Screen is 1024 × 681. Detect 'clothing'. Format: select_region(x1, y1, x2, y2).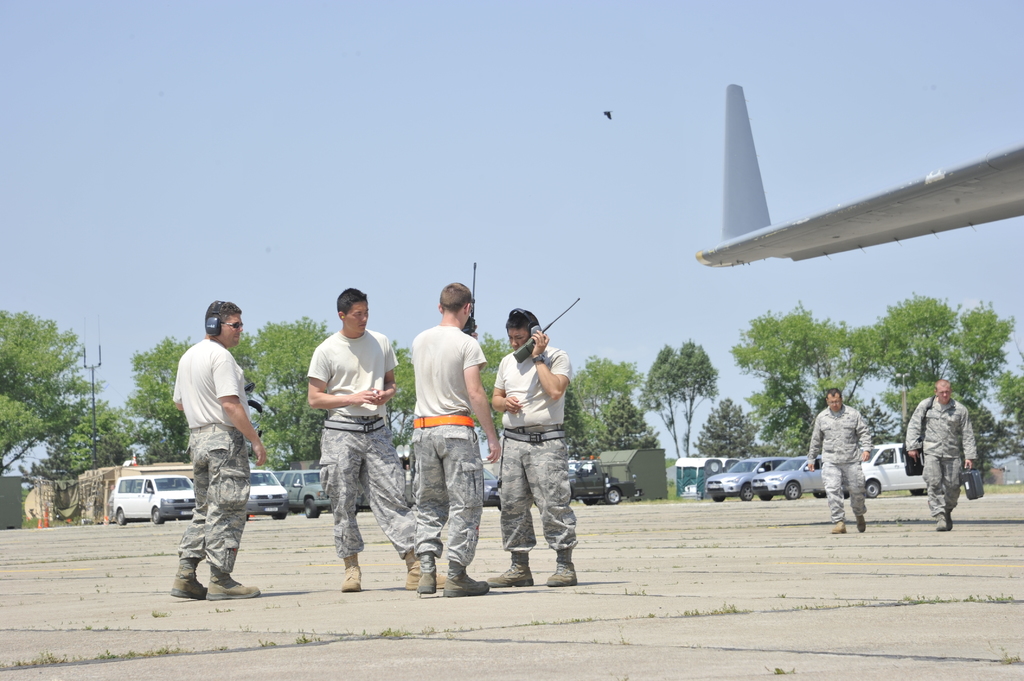
select_region(485, 342, 577, 561).
